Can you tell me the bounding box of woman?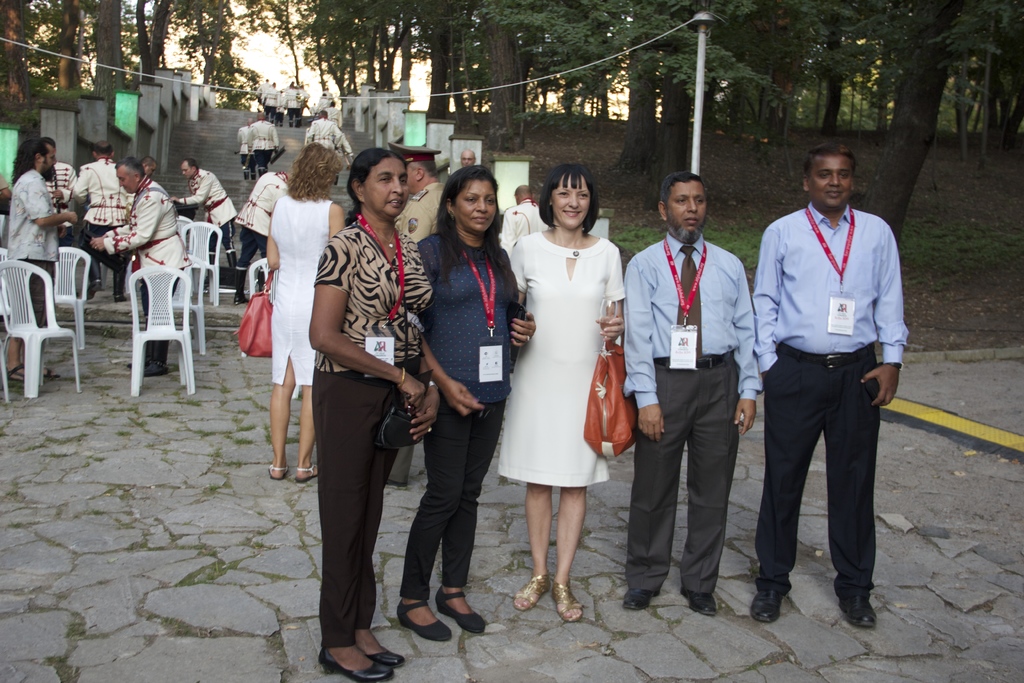
left=300, top=149, right=445, bottom=682.
